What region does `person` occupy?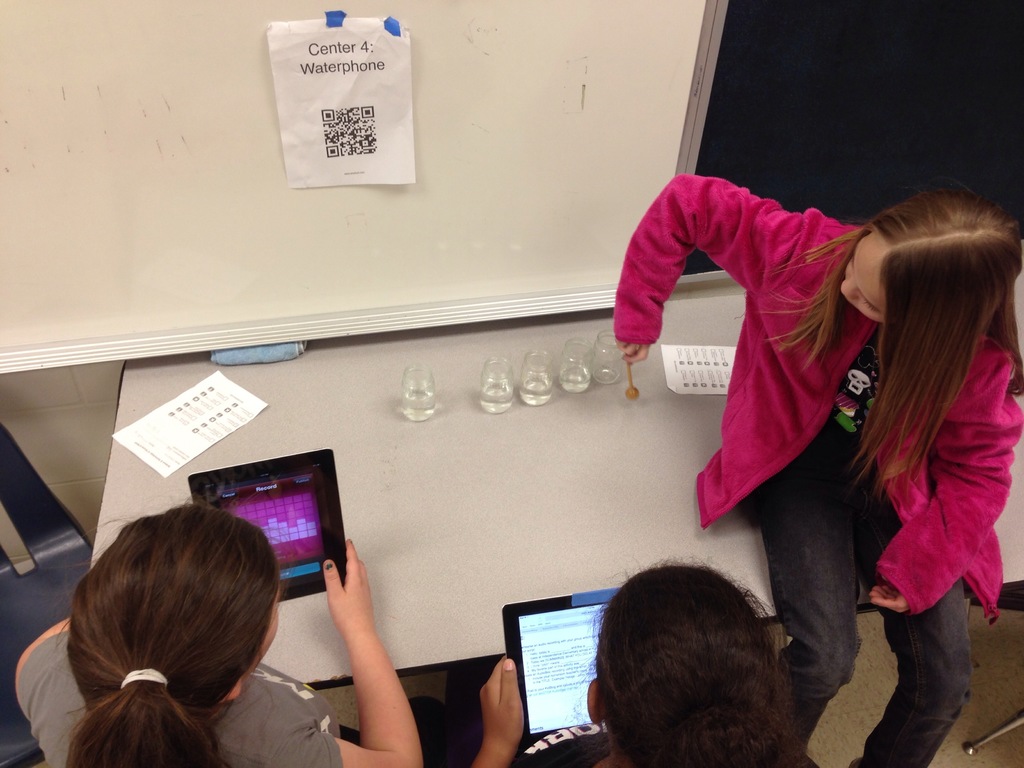
12, 487, 422, 767.
